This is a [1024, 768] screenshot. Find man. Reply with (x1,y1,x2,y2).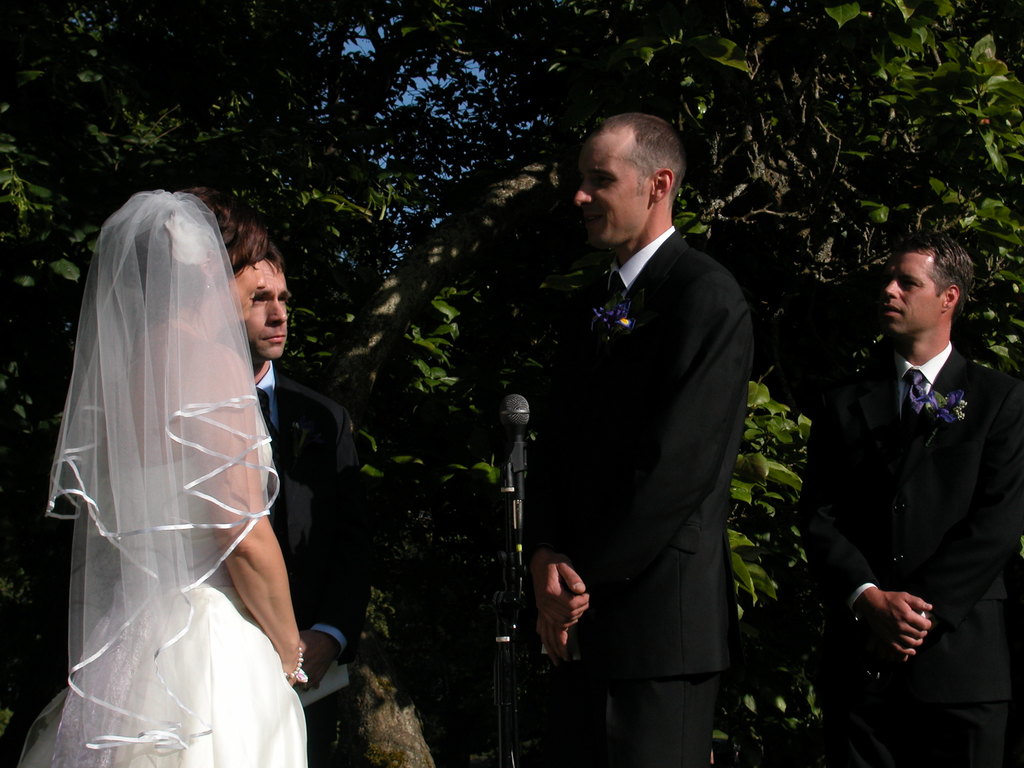
(525,114,758,767).
